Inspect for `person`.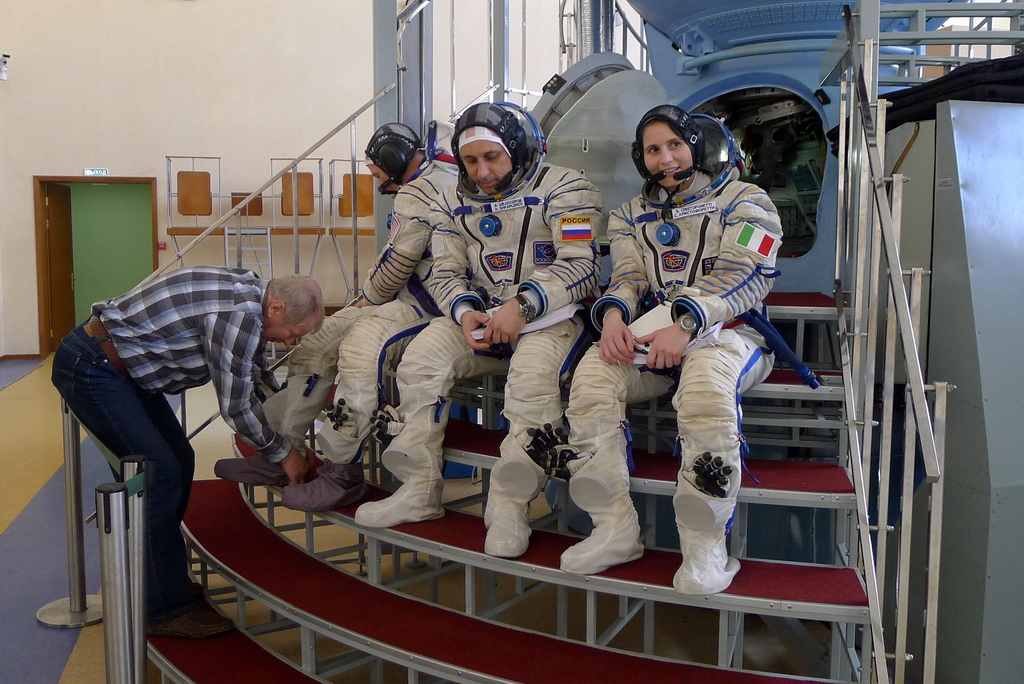
Inspection: 606 104 796 586.
